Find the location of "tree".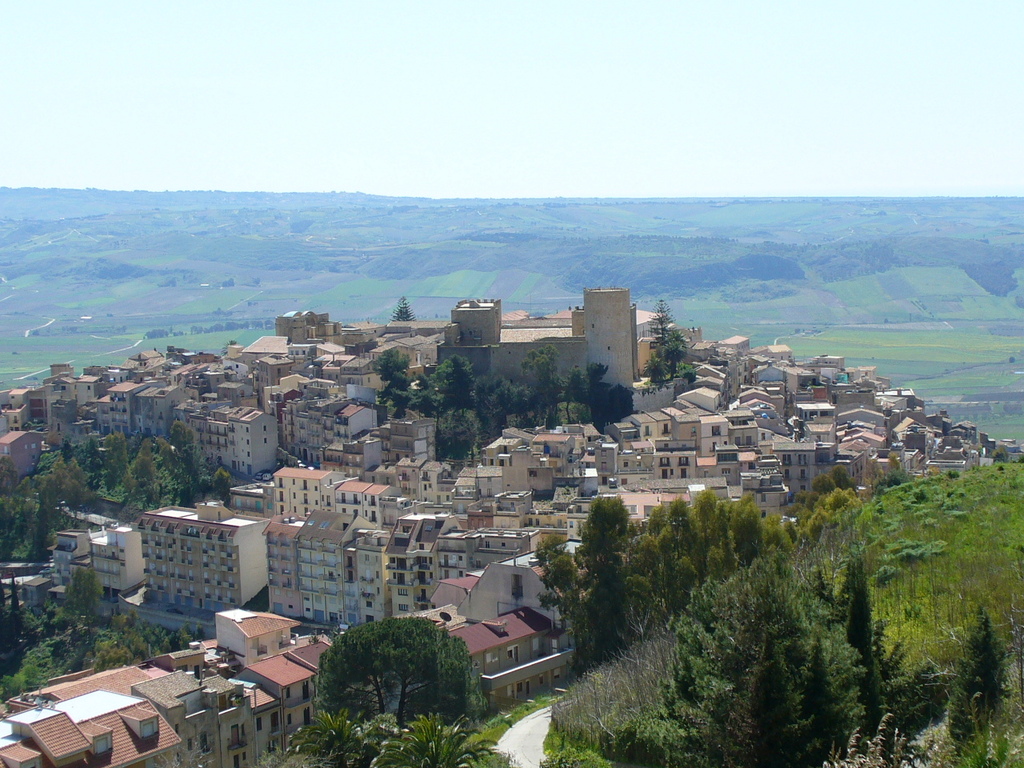
Location: (left=411, top=350, right=638, bottom=459).
